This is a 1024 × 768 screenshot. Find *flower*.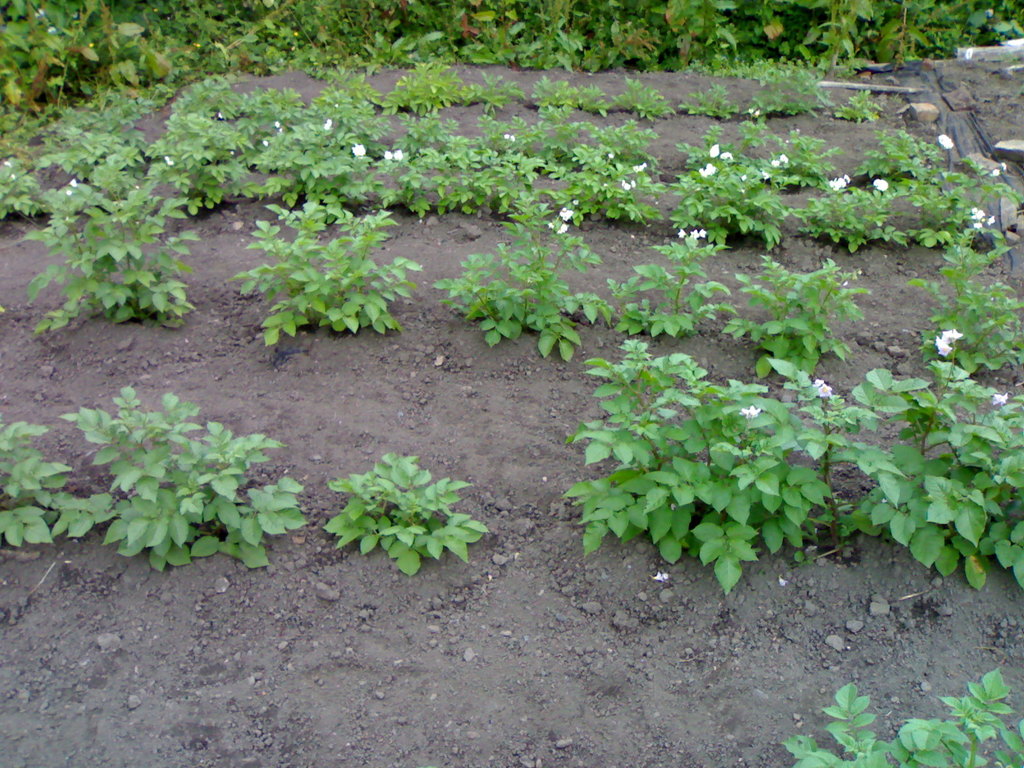
Bounding box: (702,166,717,177).
